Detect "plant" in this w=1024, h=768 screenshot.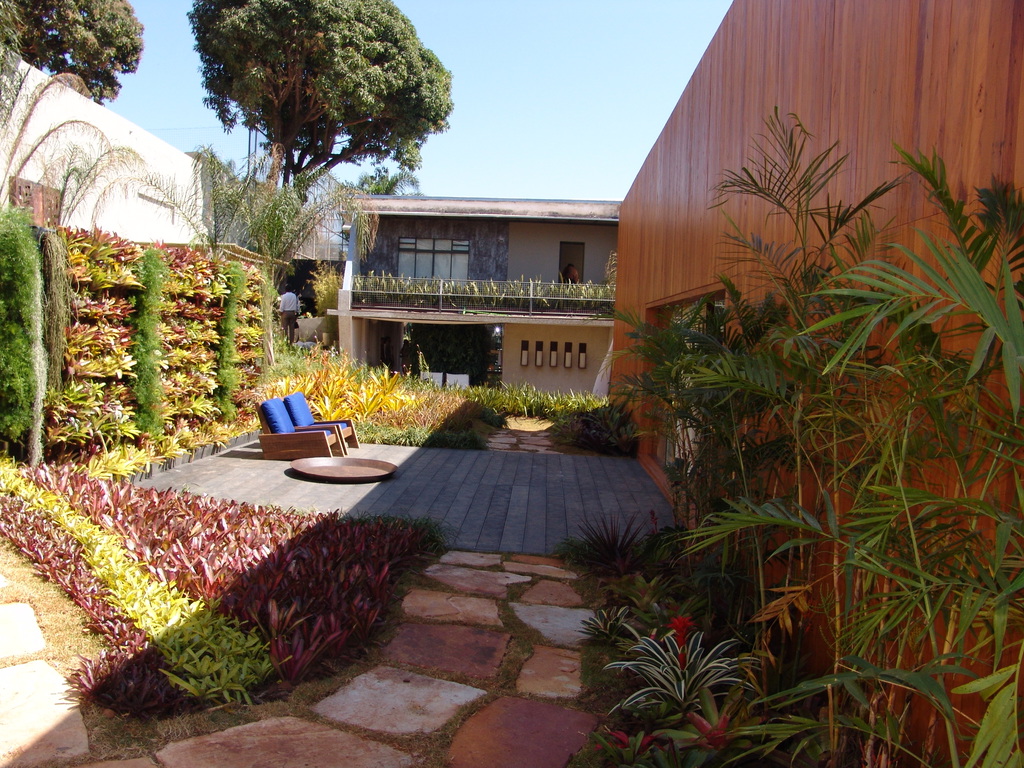
Detection: Rect(570, 730, 607, 767).
